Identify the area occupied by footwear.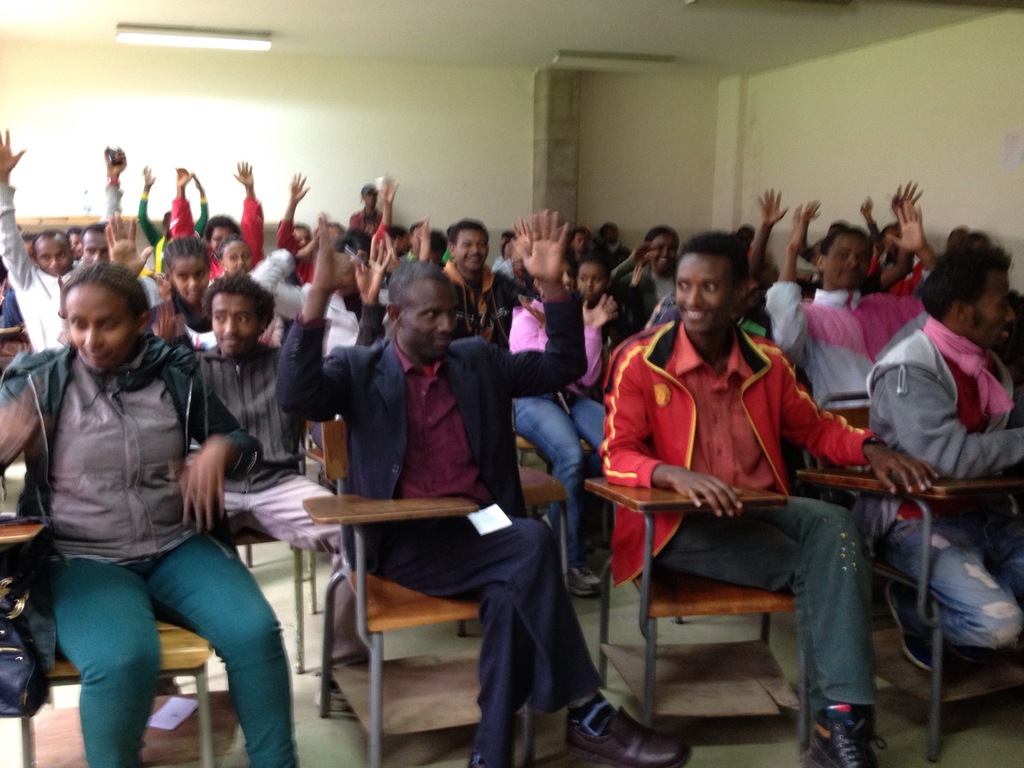
Area: x1=158 y1=675 x2=180 y2=698.
